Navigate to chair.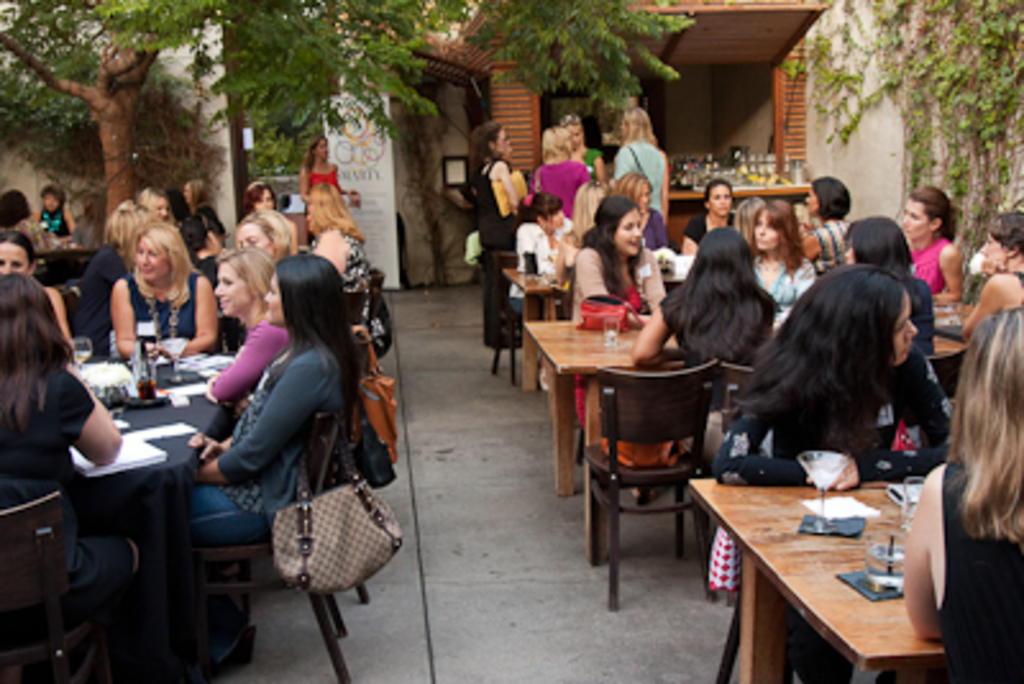
Navigation target: region(484, 248, 568, 382).
